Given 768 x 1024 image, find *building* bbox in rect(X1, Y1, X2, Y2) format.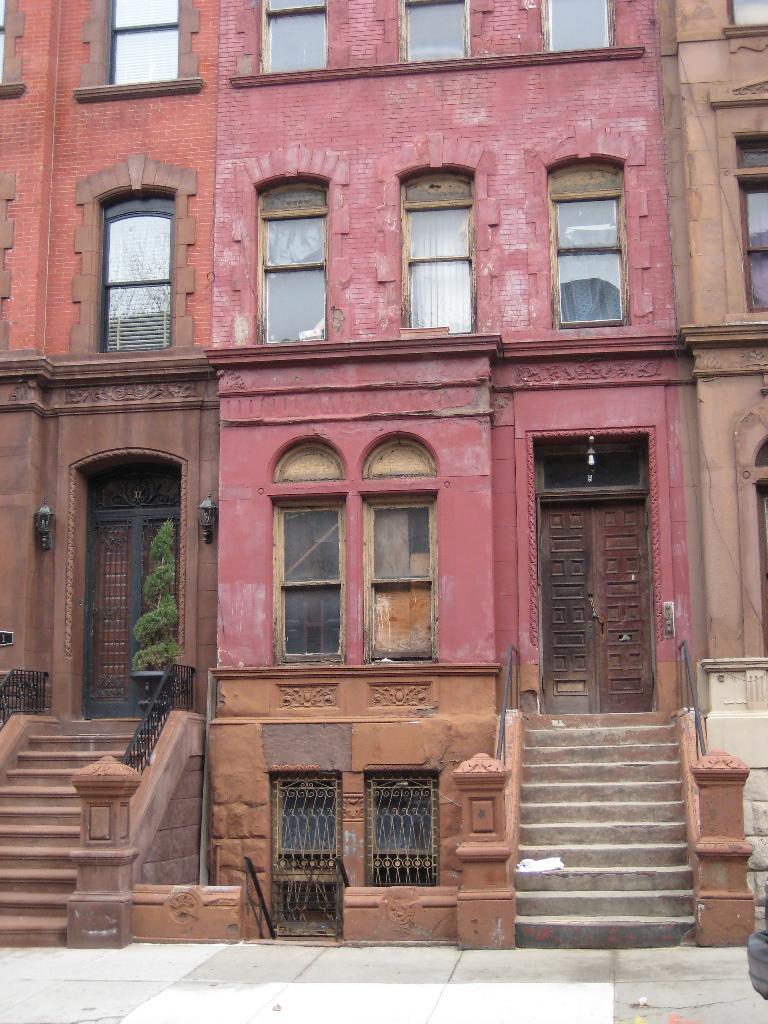
rect(649, 0, 767, 707).
